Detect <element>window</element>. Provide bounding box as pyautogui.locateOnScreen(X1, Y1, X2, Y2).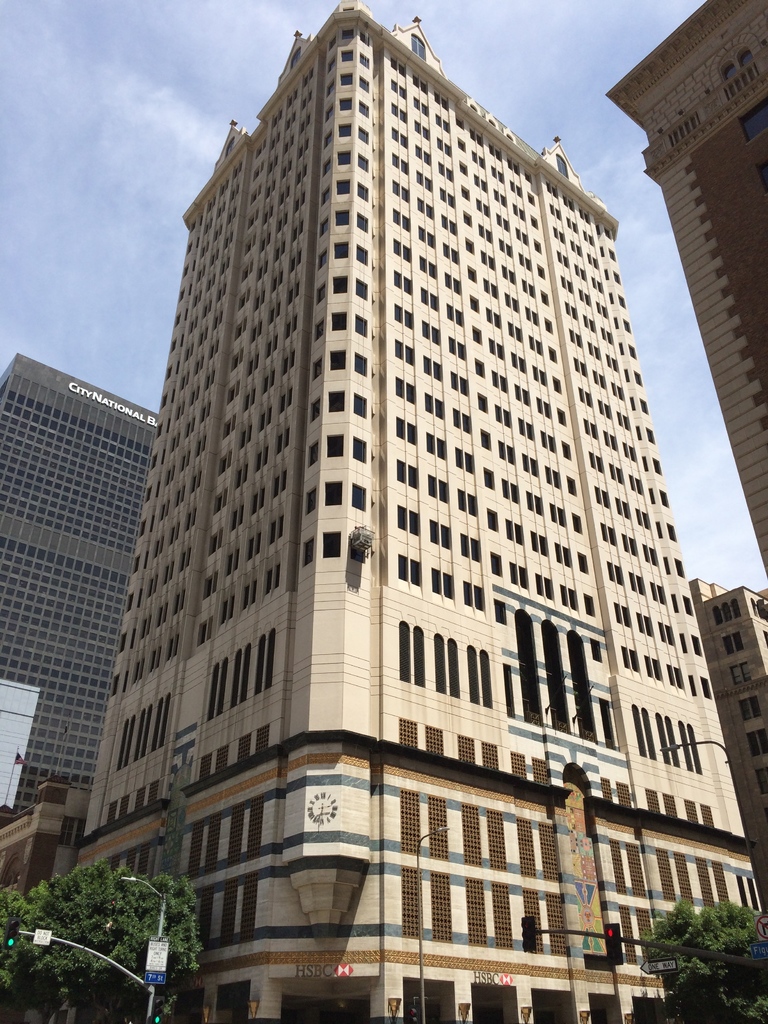
pyautogui.locateOnScreen(538, 262, 547, 279).
